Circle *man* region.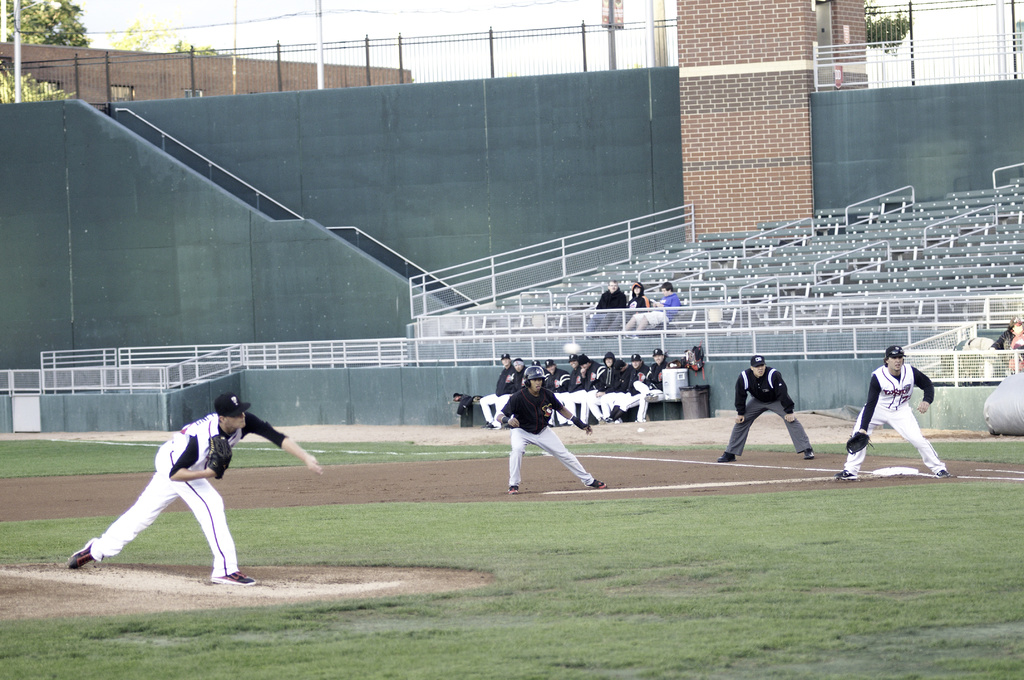
Region: 612/277/678/336.
